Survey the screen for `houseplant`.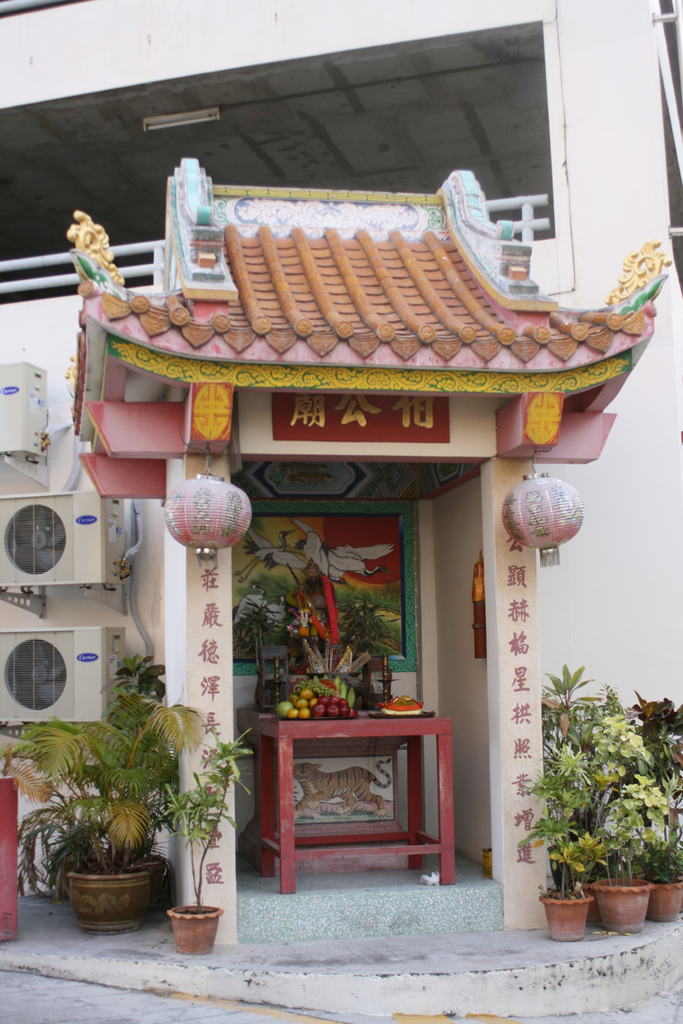
Survey found: [x1=156, y1=726, x2=258, y2=968].
